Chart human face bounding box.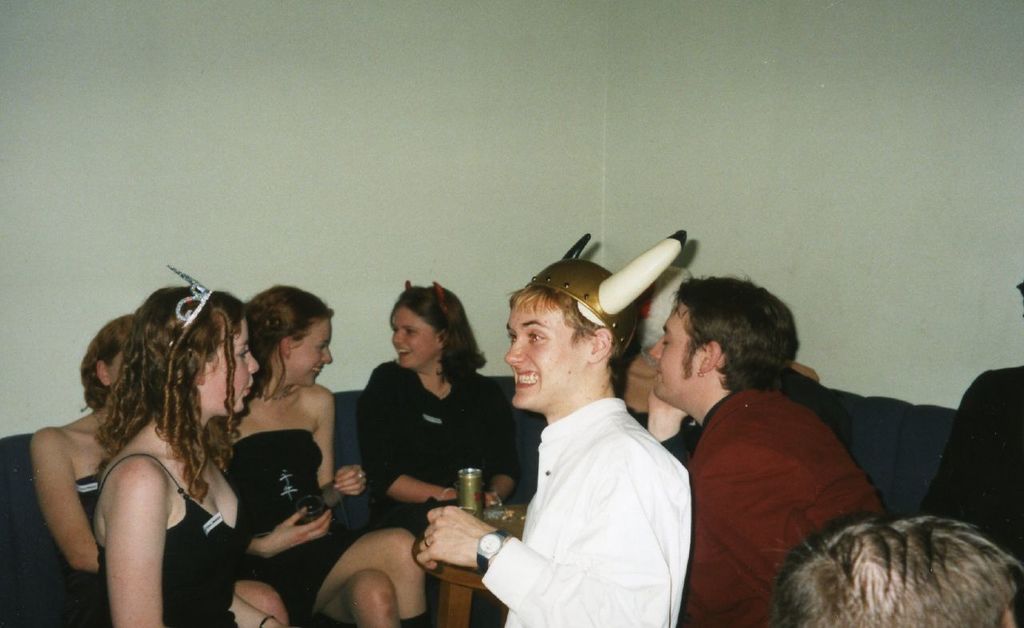
Charted: 391,303,436,366.
